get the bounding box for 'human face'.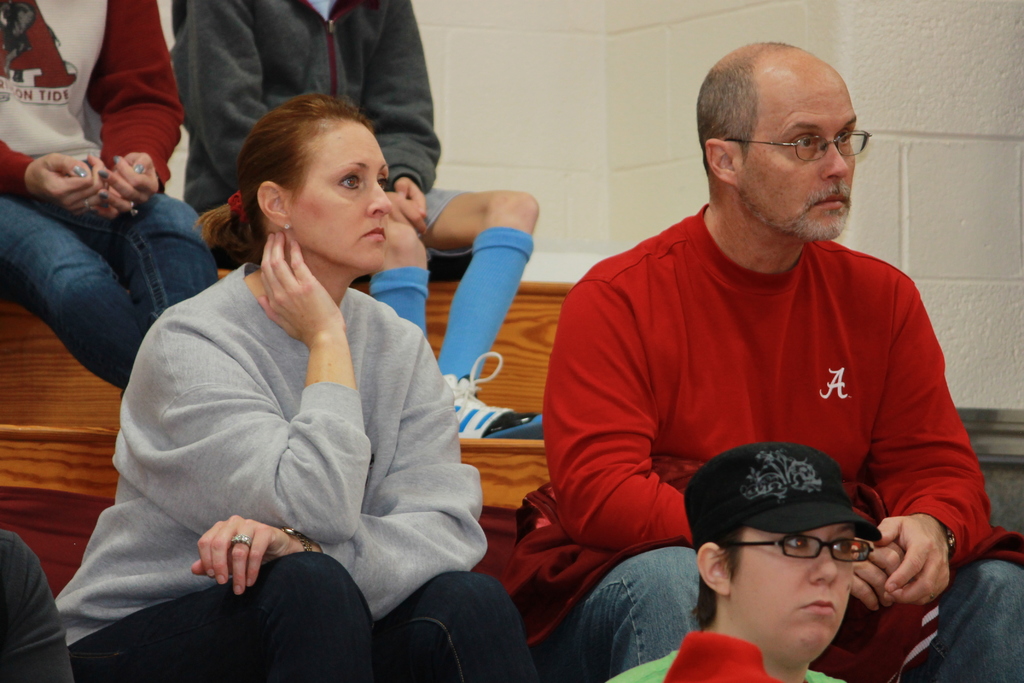
(left=736, top=74, right=871, bottom=241).
